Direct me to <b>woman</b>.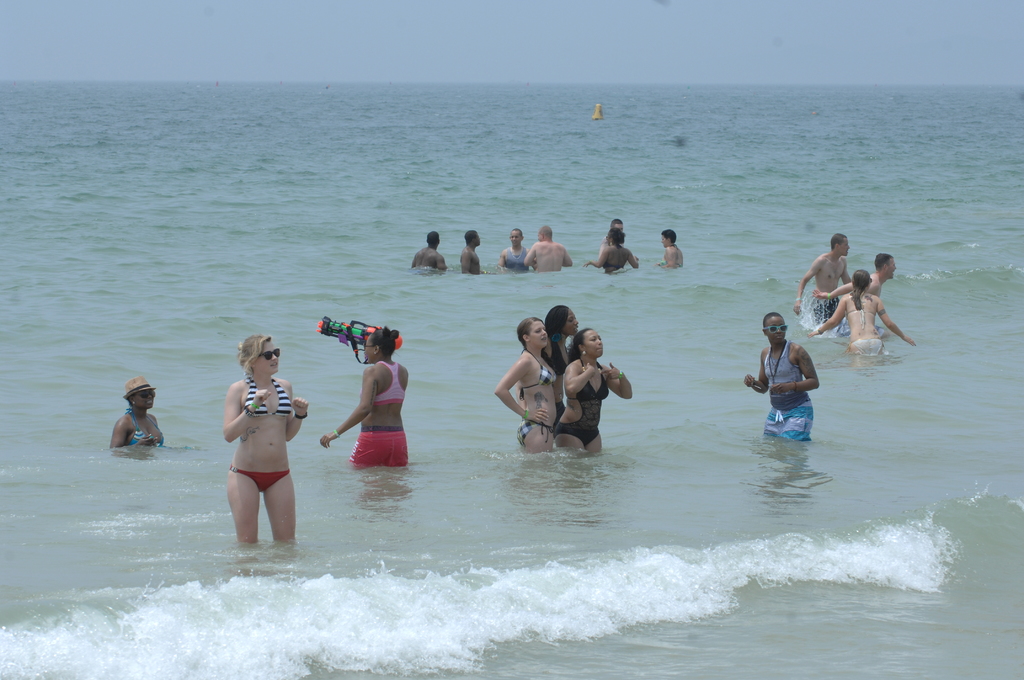
Direction: (495,314,560,454).
